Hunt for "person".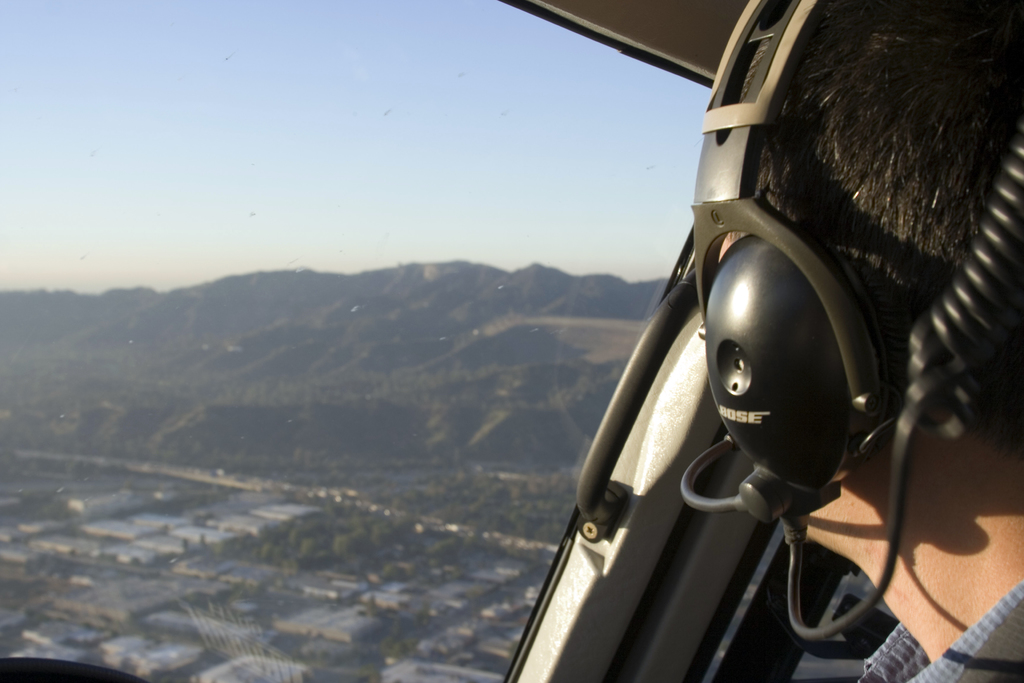
Hunted down at 670/0/1023/682.
